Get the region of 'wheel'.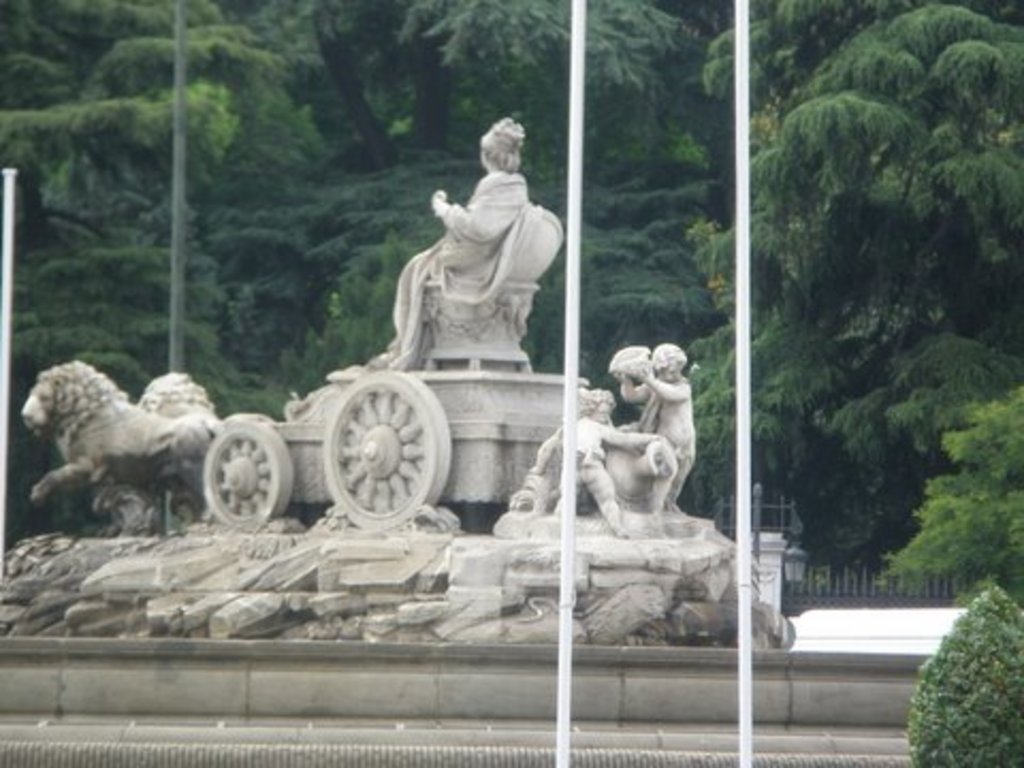
(x1=205, y1=416, x2=294, y2=533).
